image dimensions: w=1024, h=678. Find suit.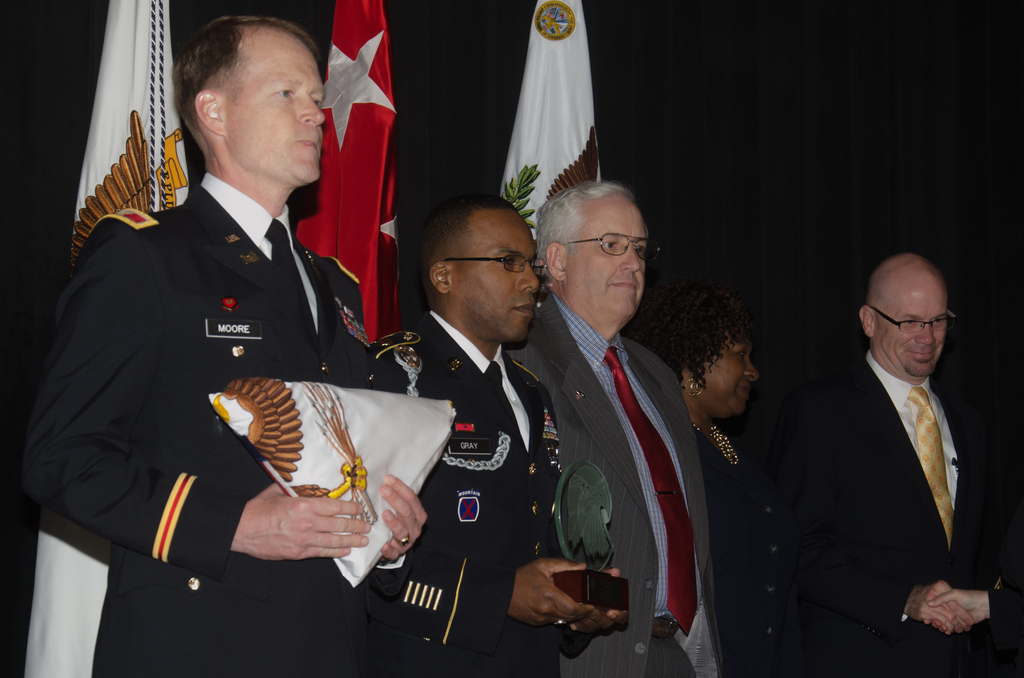
{"x1": 19, "y1": 171, "x2": 409, "y2": 677}.
